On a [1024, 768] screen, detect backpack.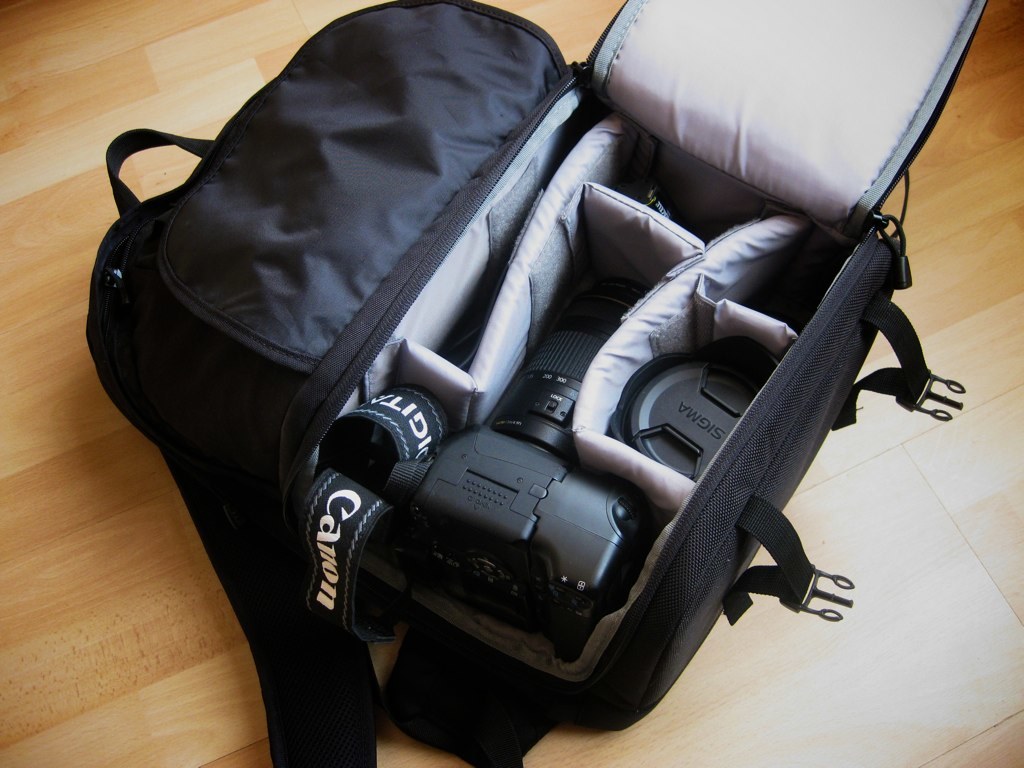
pyautogui.locateOnScreen(125, 60, 824, 767).
